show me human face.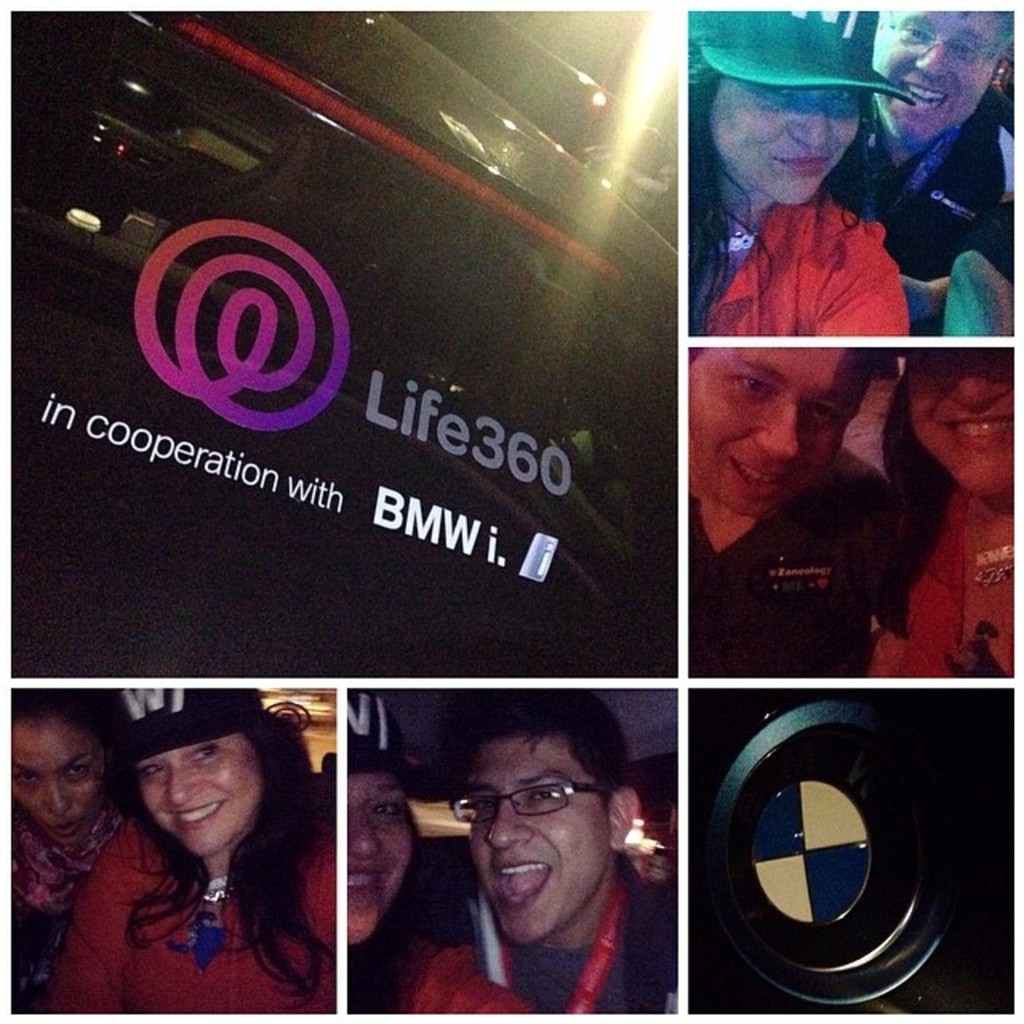
human face is here: <bbox>883, 8, 1018, 134</bbox>.
